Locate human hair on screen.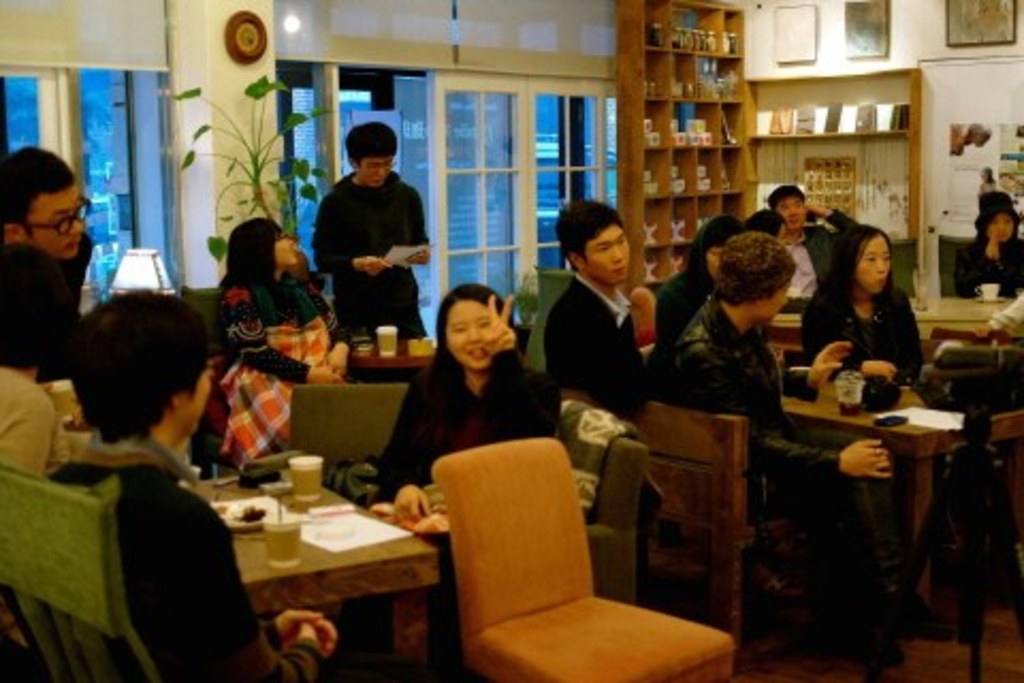
On screen at <bbox>555, 194, 625, 271</bbox>.
